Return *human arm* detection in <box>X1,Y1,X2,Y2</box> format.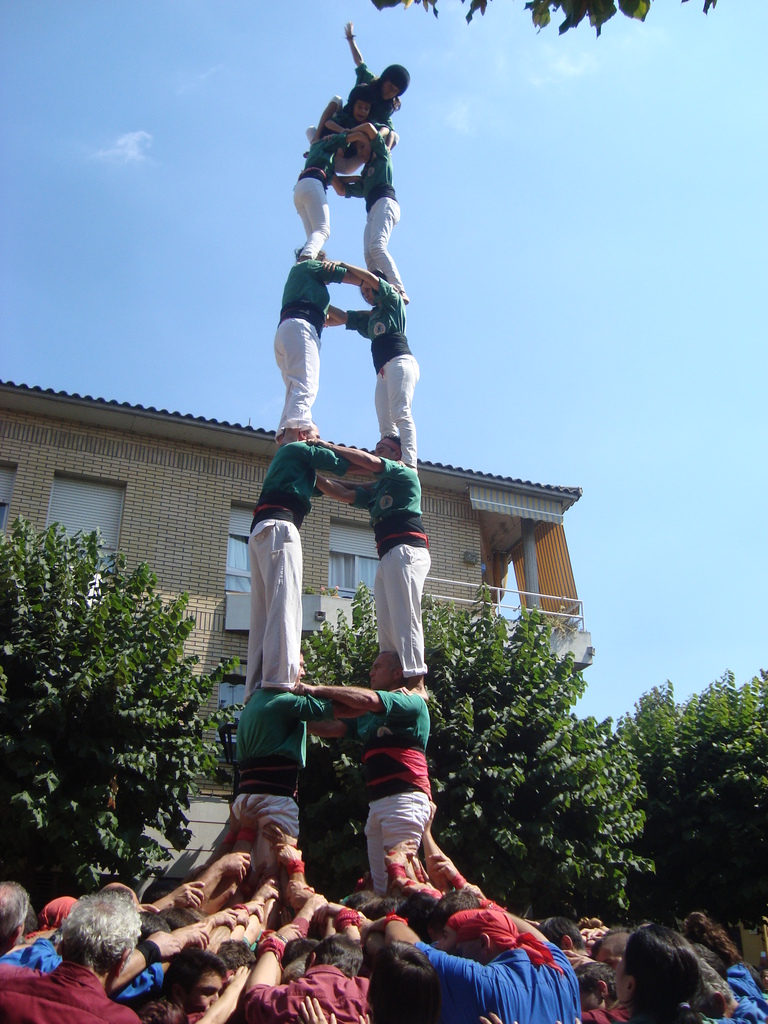
<box>316,310,380,333</box>.
